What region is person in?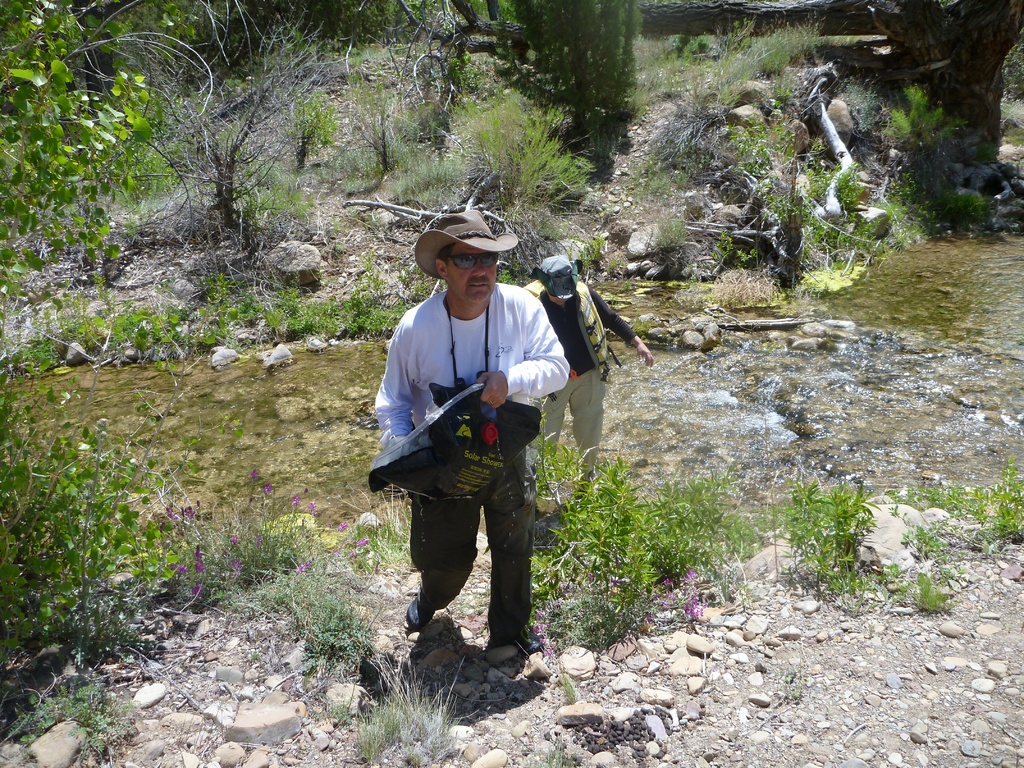
bbox(376, 207, 570, 655).
